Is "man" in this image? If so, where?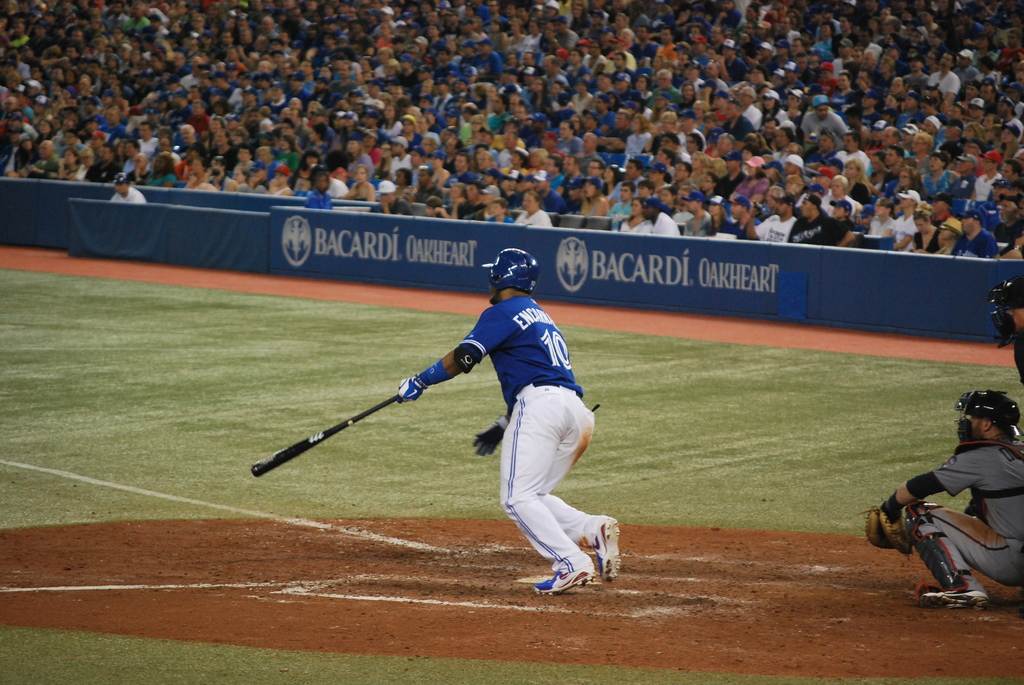
Yes, at 894, 391, 1023, 612.
